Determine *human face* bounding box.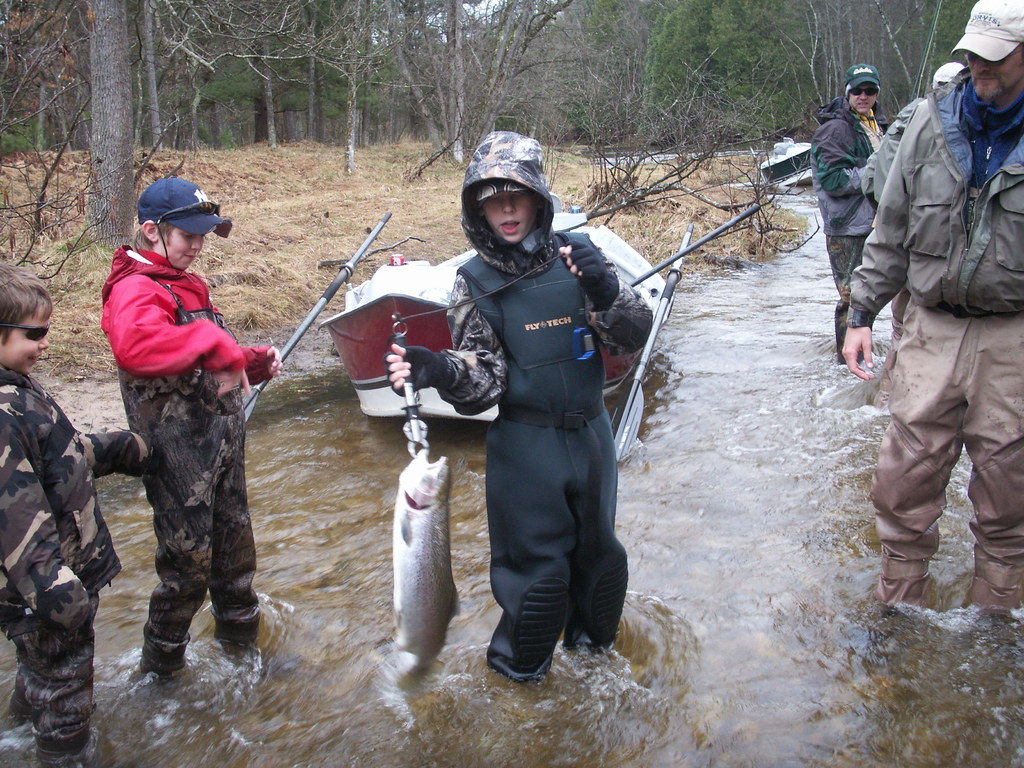
Determined: <box>851,79,880,116</box>.
